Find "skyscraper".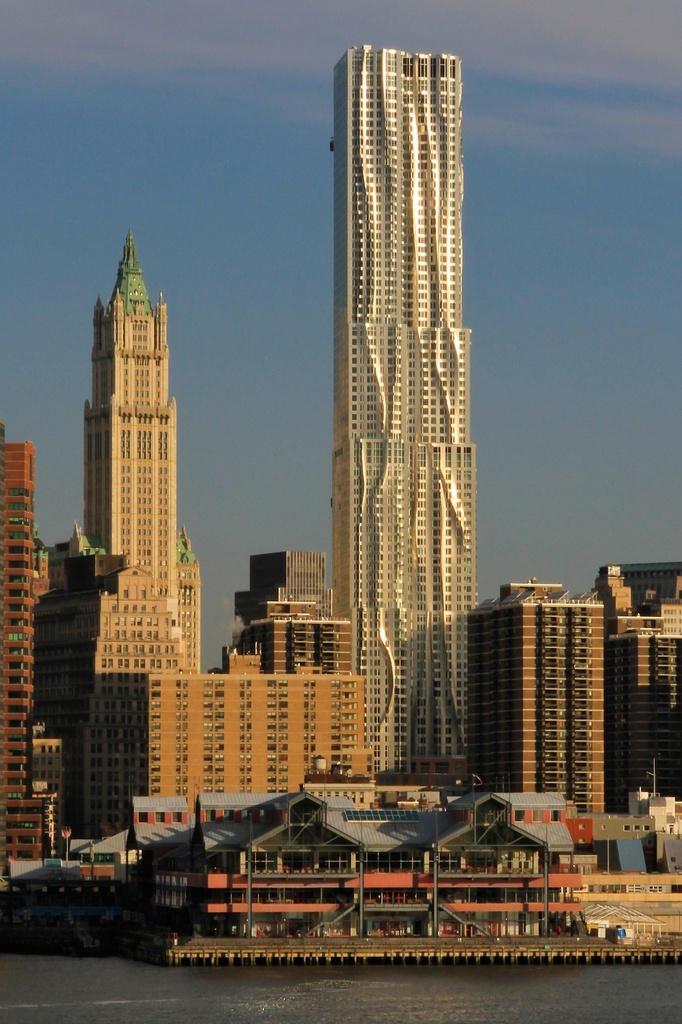
box=[0, 434, 47, 855].
